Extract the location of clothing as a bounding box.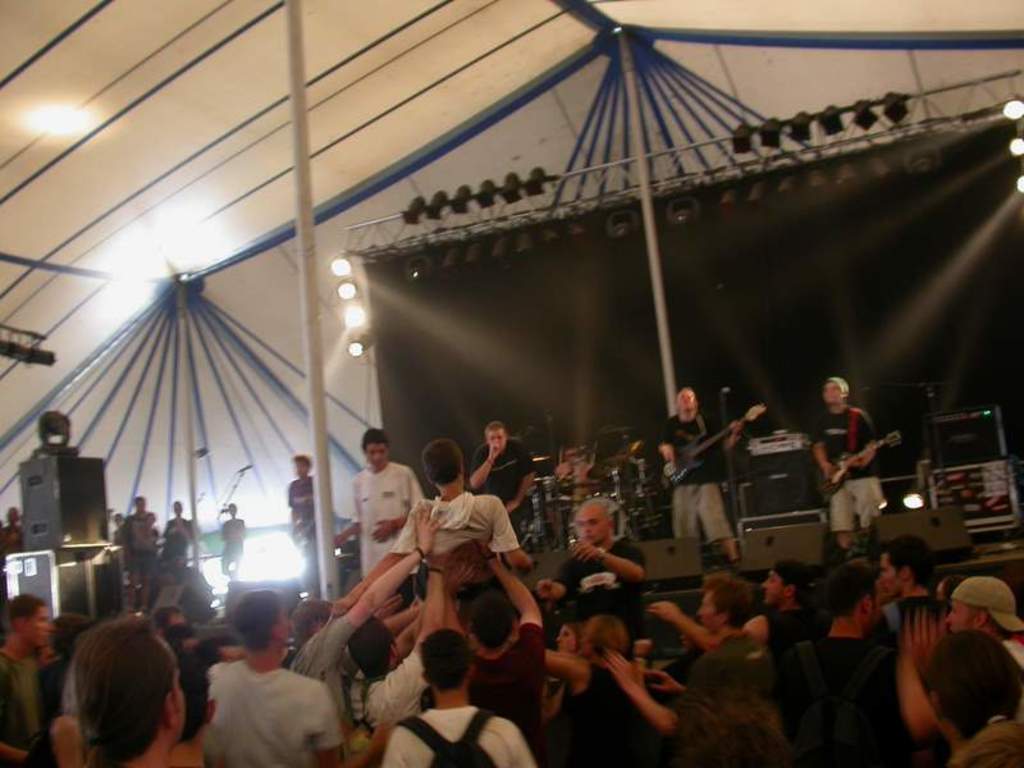
[left=471, top=439, right=534, bottom=539].
